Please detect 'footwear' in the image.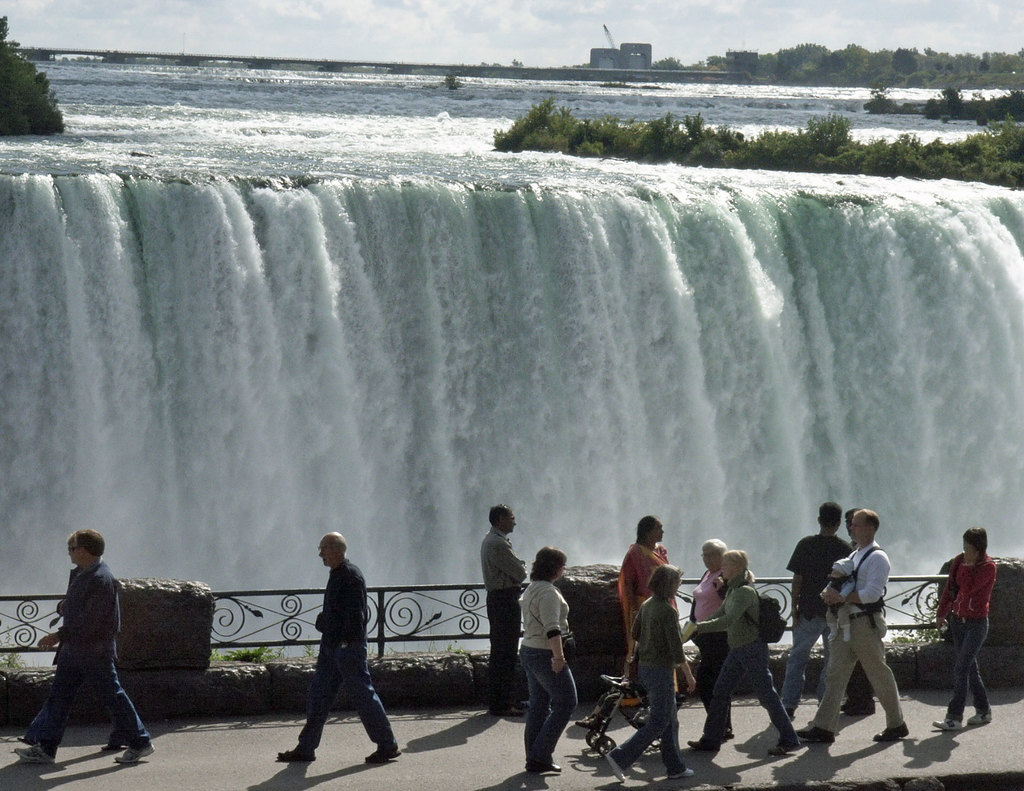
795/728/835/746.
